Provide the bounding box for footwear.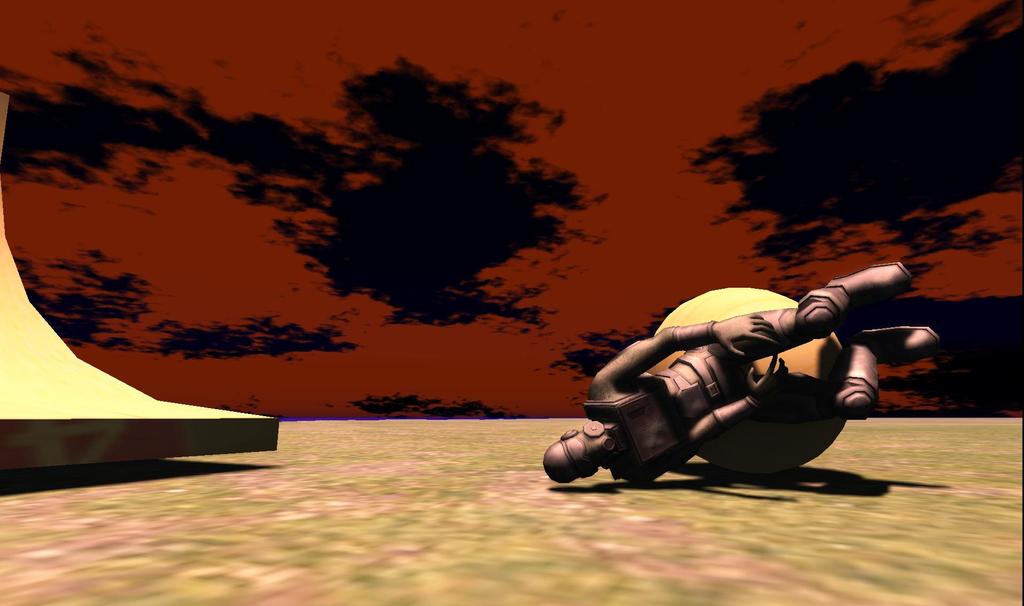
823,260,910,302.
